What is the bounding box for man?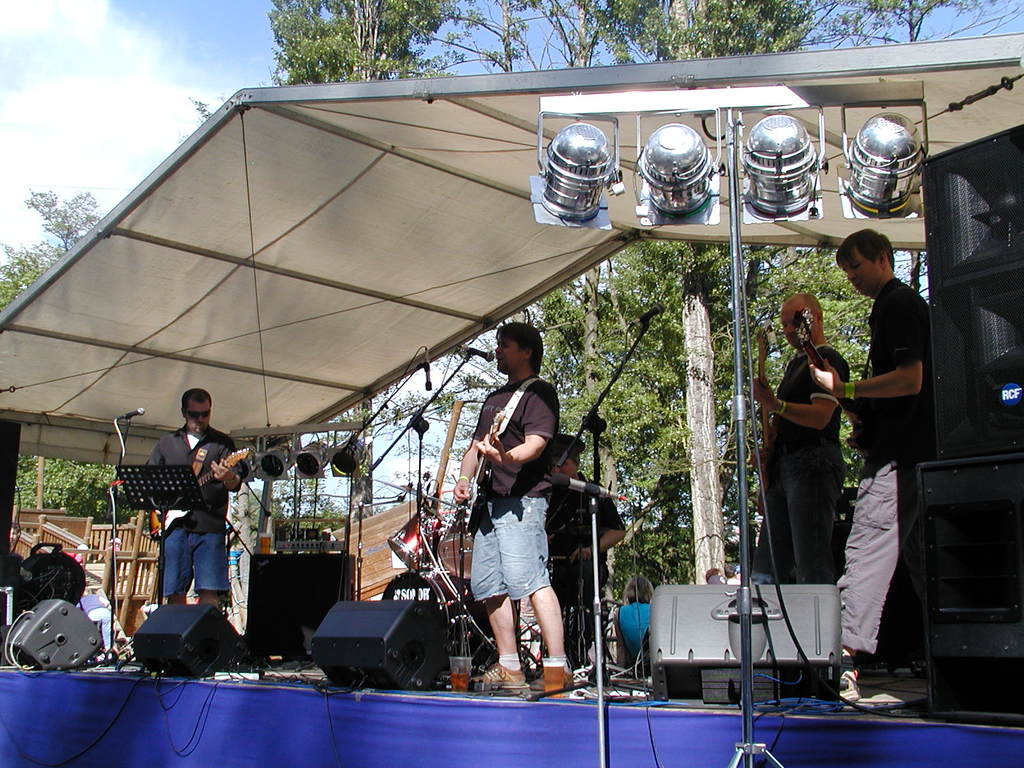
box=[805, 225, 935, 703].
